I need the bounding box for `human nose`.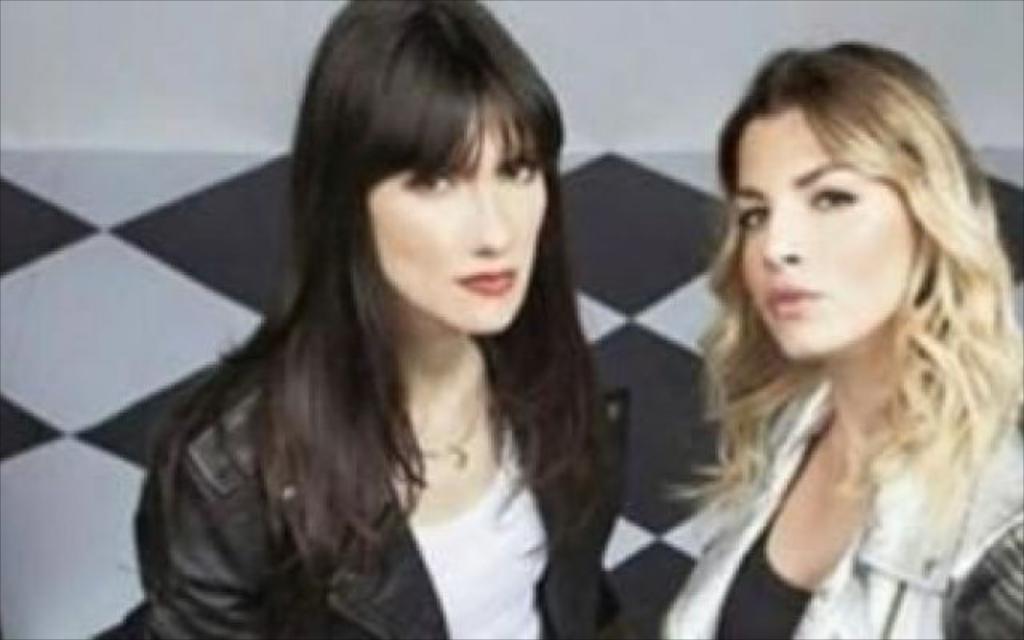
Here it is: box(466, 182, 514, 250).
